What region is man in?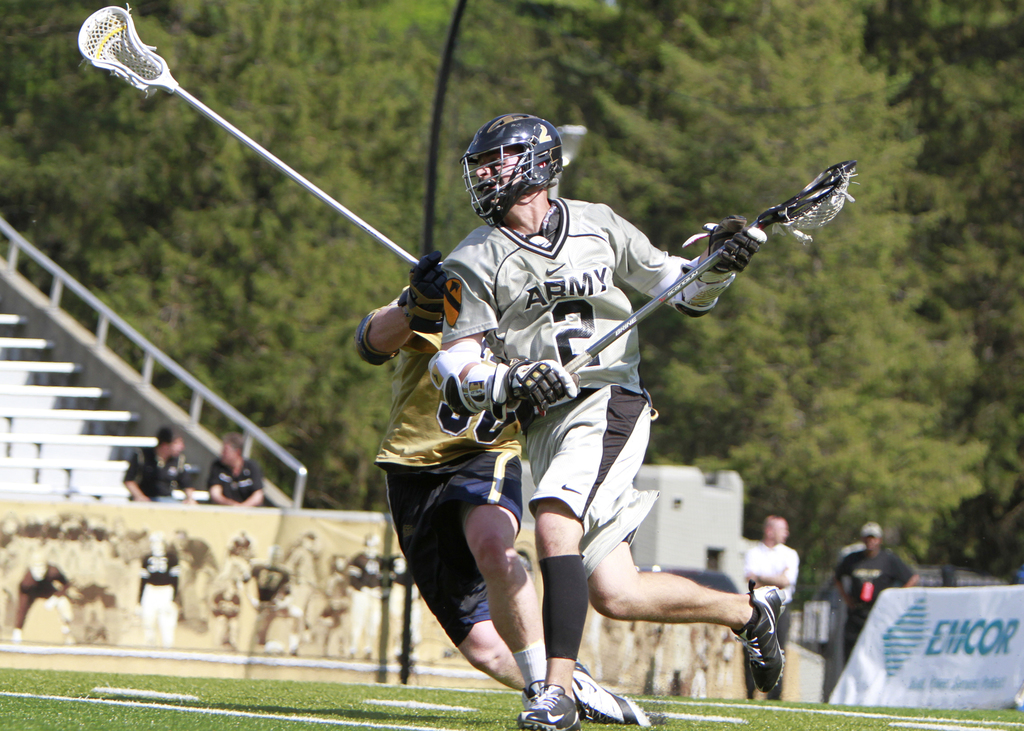
202:434:263:507.
